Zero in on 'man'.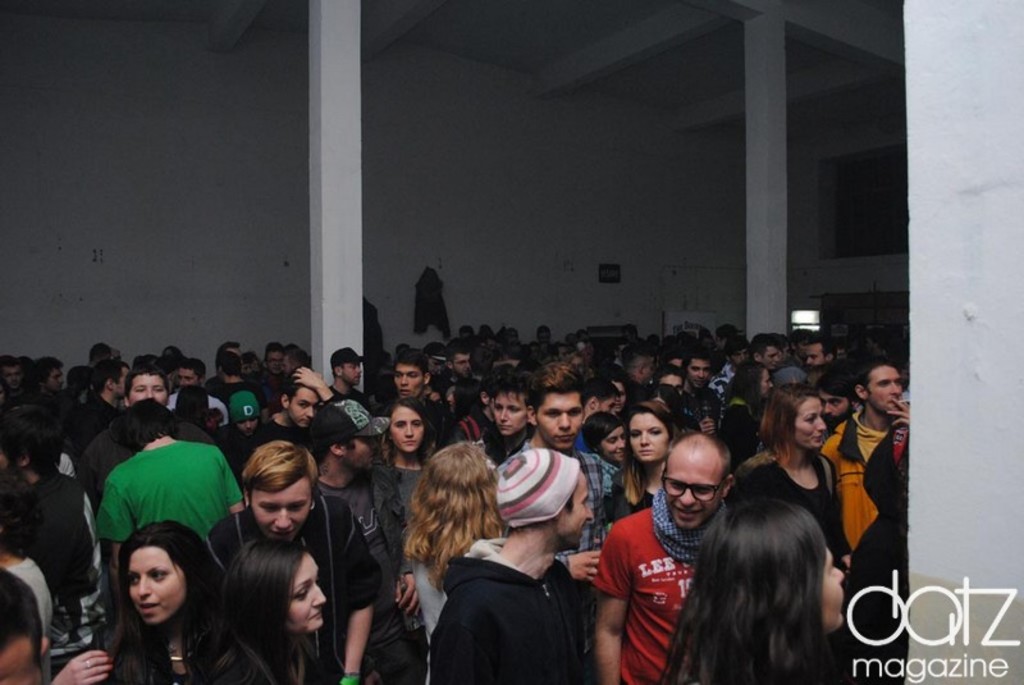
Zeroed in: 422:440:600:684.
